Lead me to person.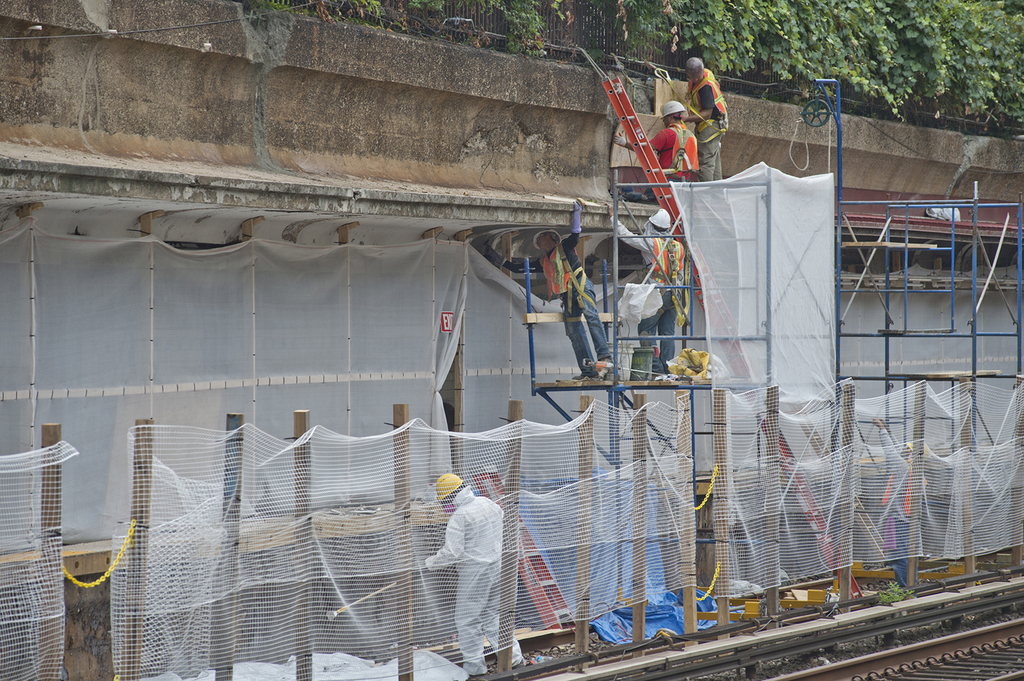
Lead to [681,53,735,168].
